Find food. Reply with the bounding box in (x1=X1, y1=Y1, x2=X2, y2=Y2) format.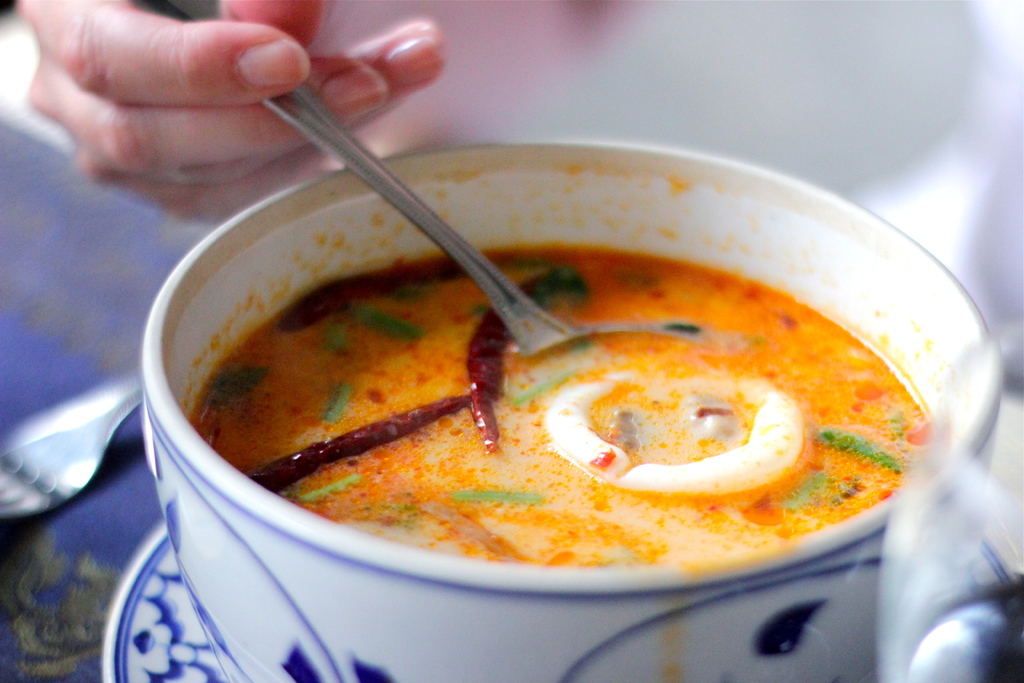
(x1=178, y1=163, x2=927, y2=577).
